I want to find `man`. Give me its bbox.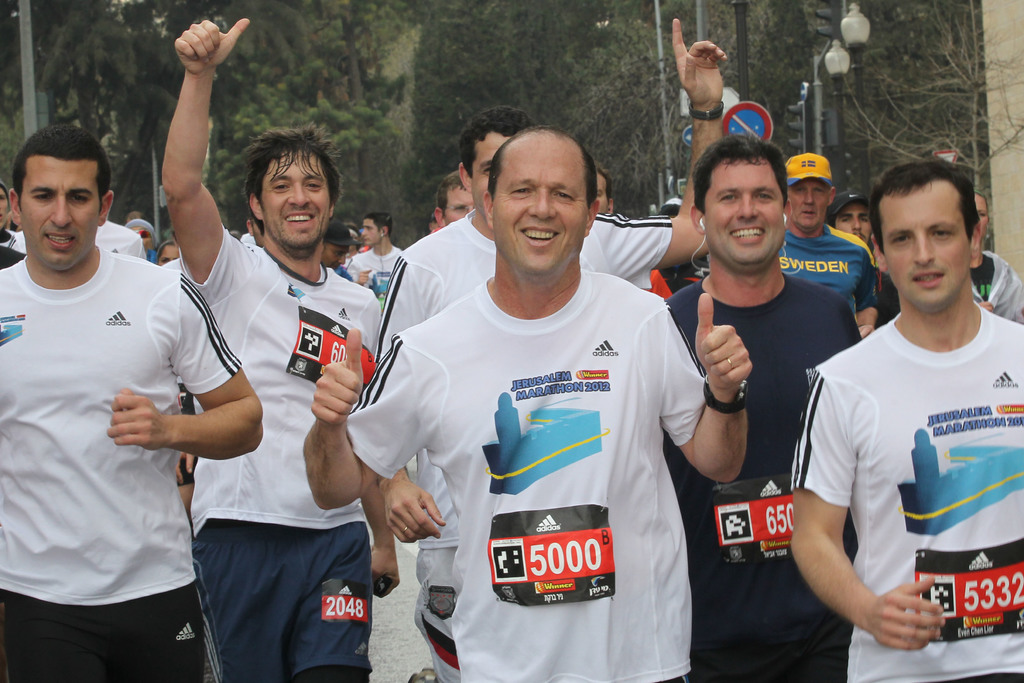
(593,163,672,300).
